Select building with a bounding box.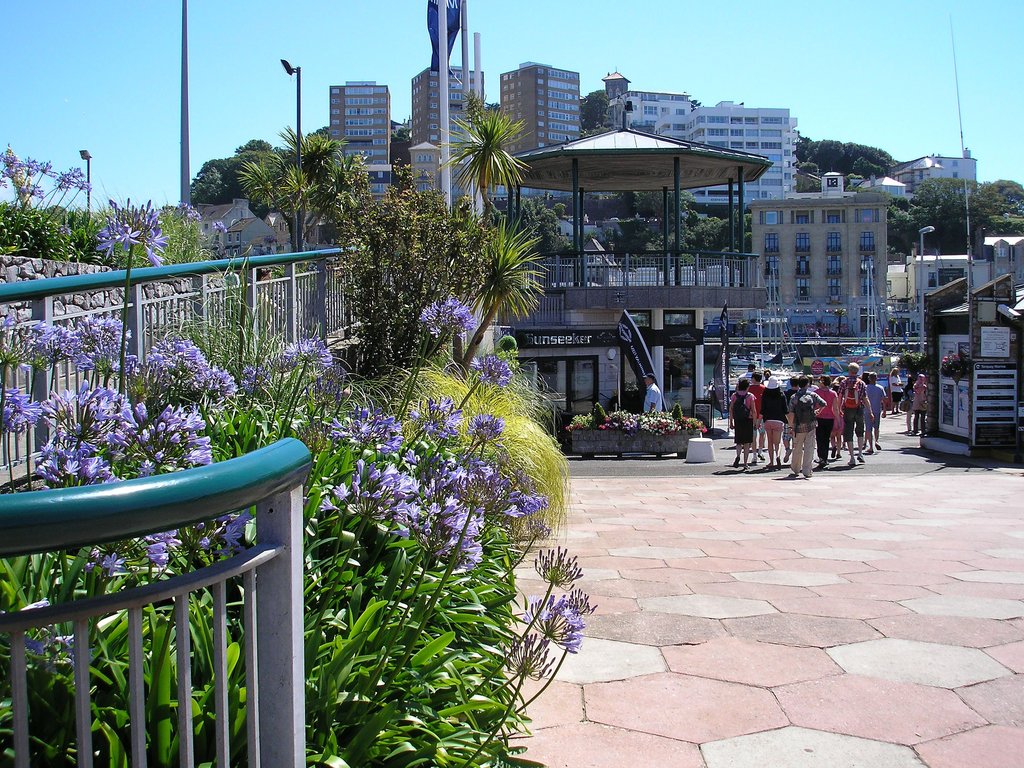
<box>888,149,977,191</box>.
